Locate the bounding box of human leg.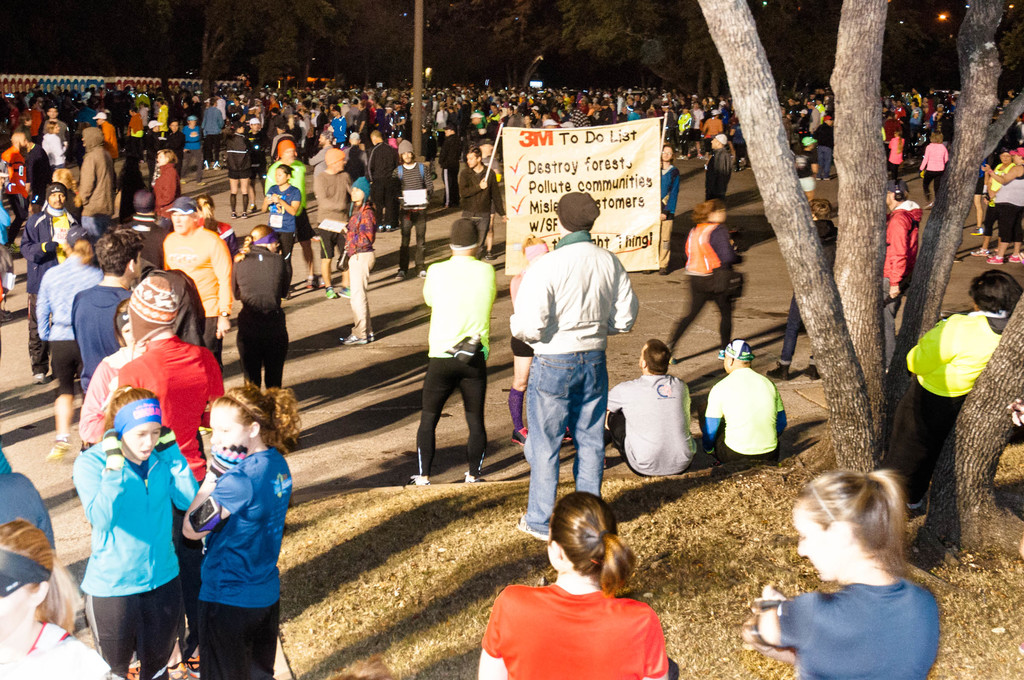
Bounding box: 455, 353, 486, 479.
